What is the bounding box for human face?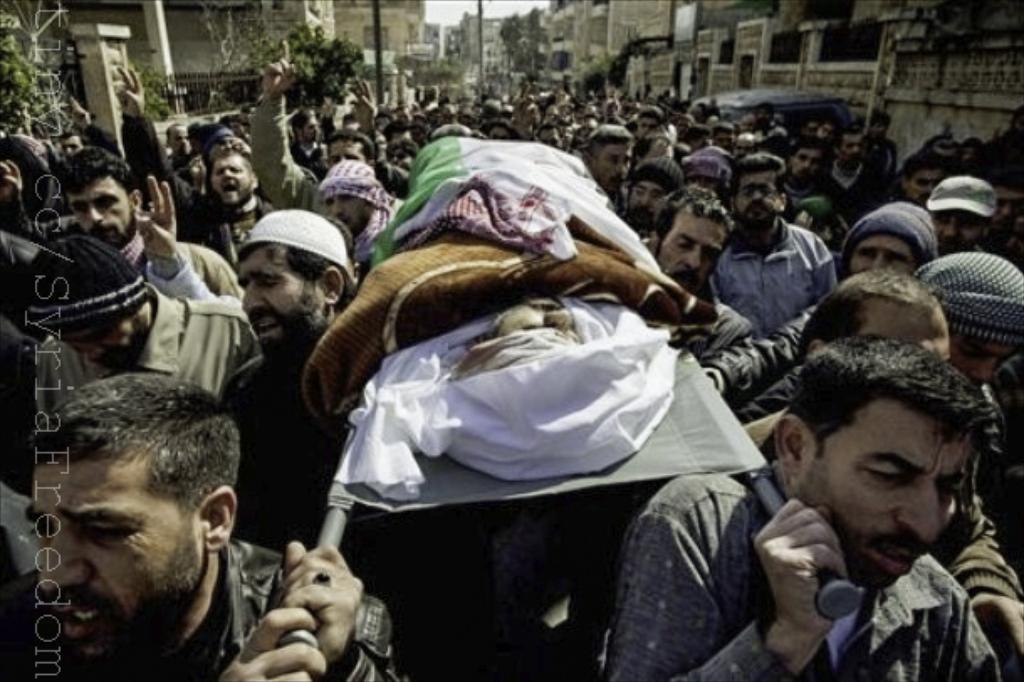
region(947, 339, 1014, 381).
